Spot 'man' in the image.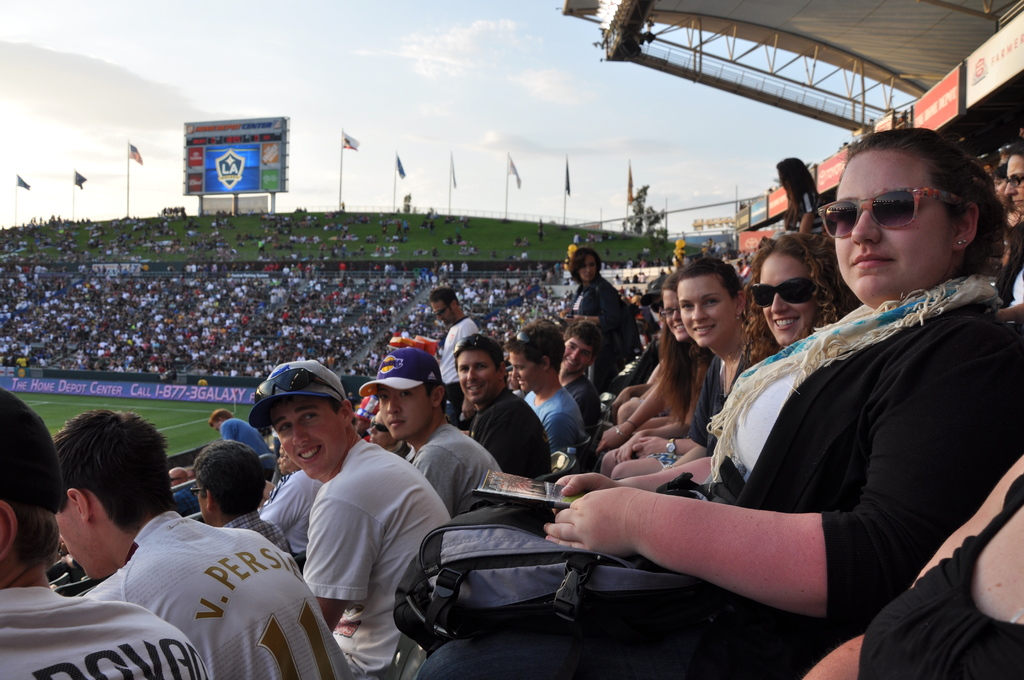
'man' found at 561/321/601/432.
